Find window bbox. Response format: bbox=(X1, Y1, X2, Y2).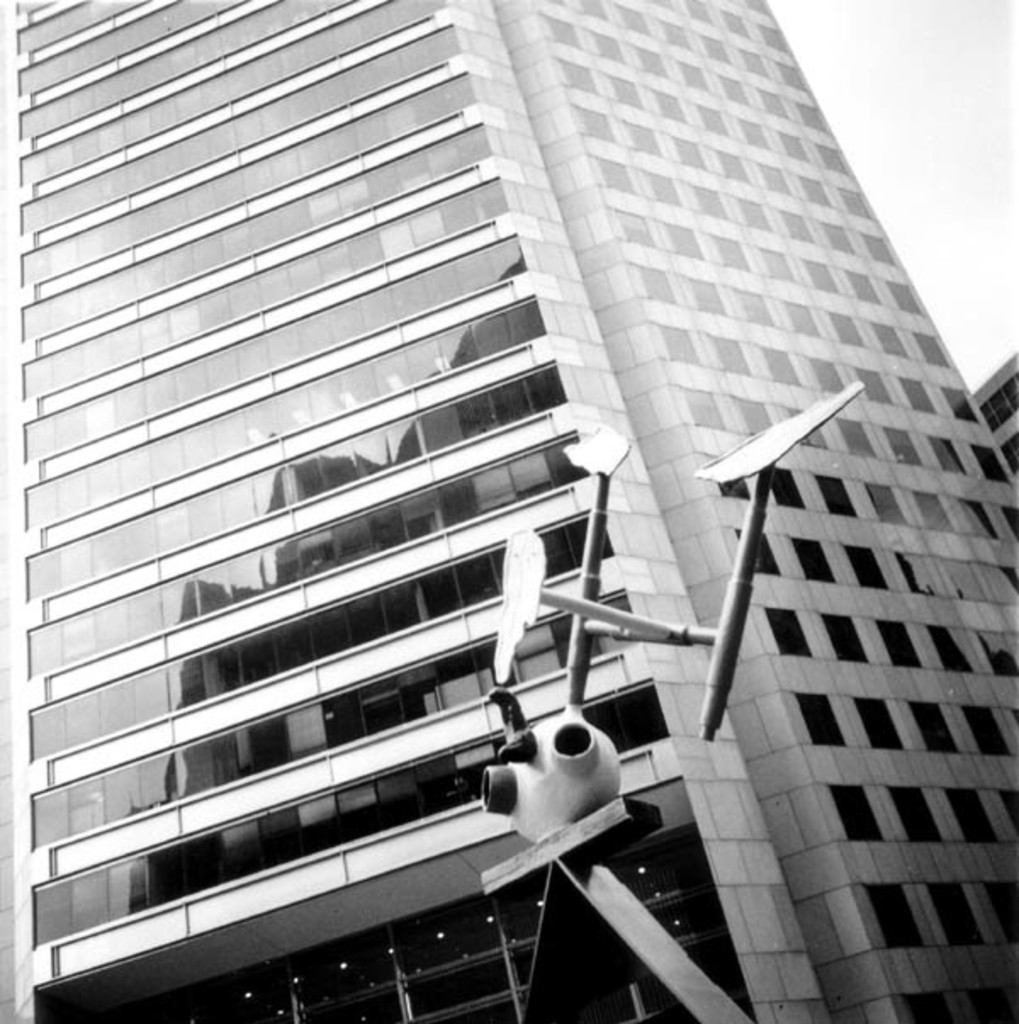
bbox=(929, 881, 982, 949).
